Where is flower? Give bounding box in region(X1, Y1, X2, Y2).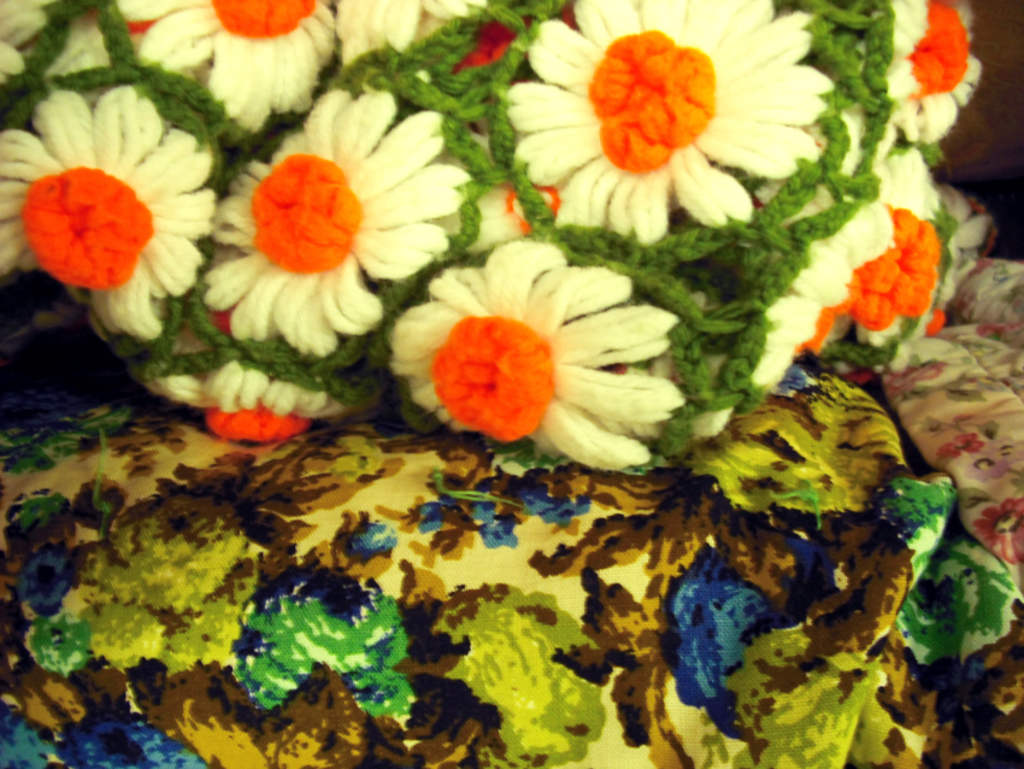
region(0, 0, 67, 93).
